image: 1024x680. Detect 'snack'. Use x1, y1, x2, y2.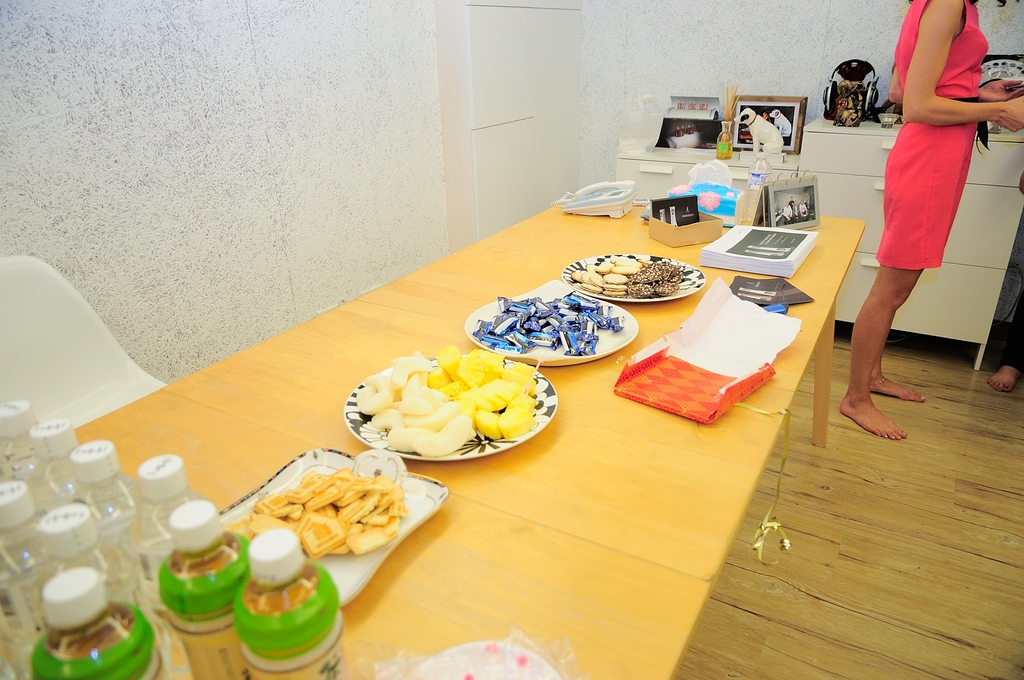
243, 472, 426, 573.
